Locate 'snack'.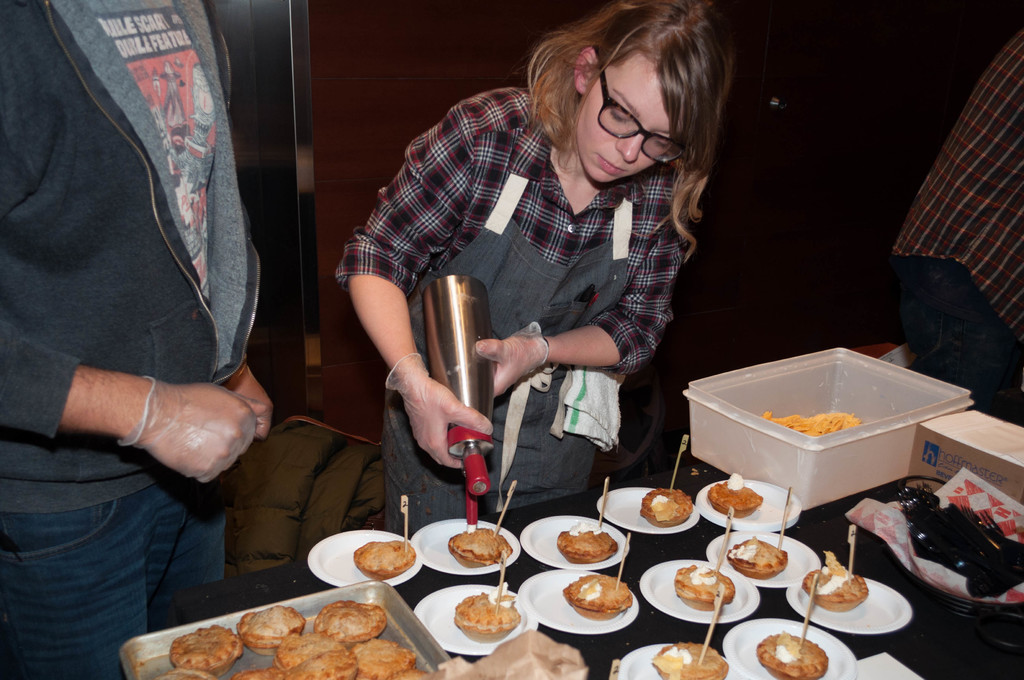
Bounding box: detection(227, 664, 284, 679).
